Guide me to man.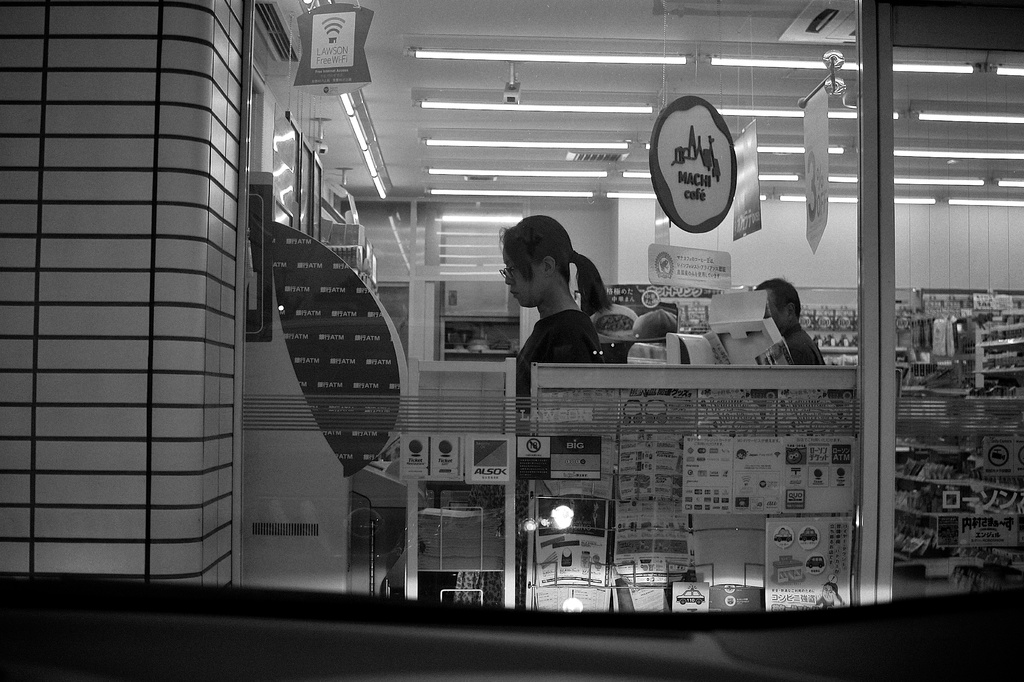
Guidance: 736/282/823/368.
